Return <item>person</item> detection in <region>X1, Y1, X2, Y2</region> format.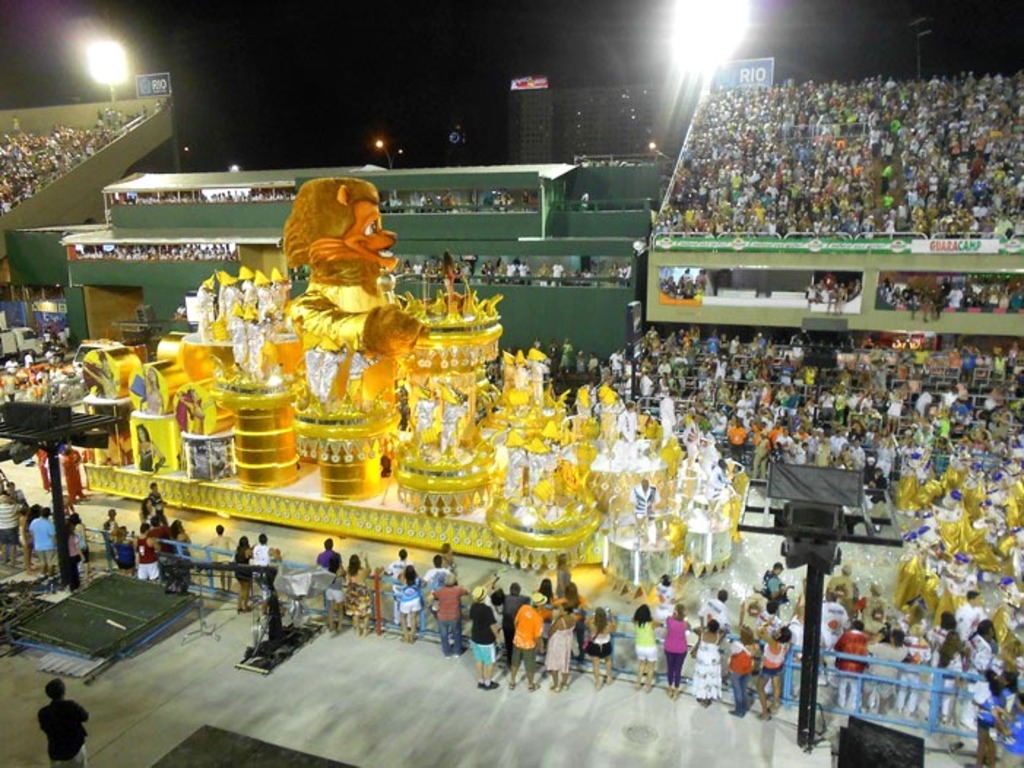
<region>254, 529, 282, 600</region>.
